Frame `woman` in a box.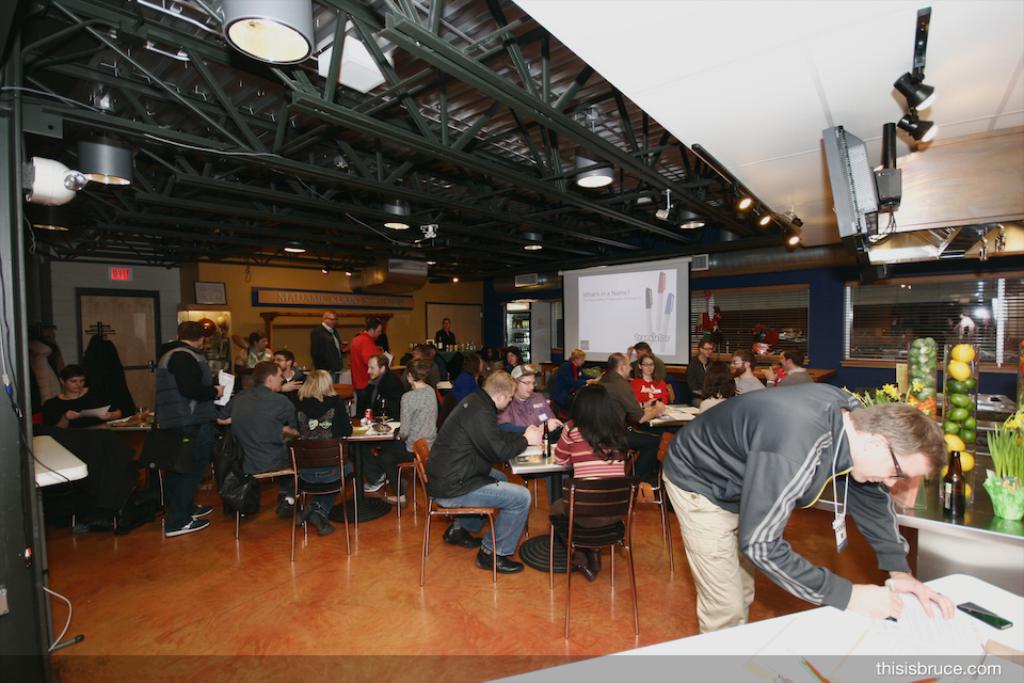
x1=454, y1=353, x2=483, y2=401.
